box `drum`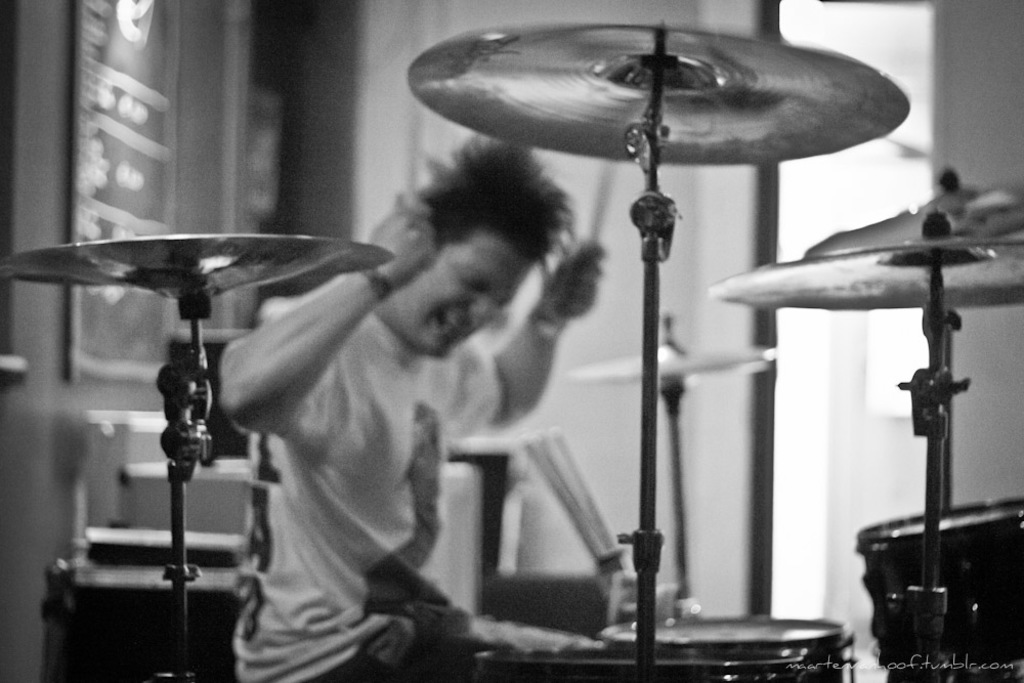
x1=604, y1=616, x2=860, y2=682
